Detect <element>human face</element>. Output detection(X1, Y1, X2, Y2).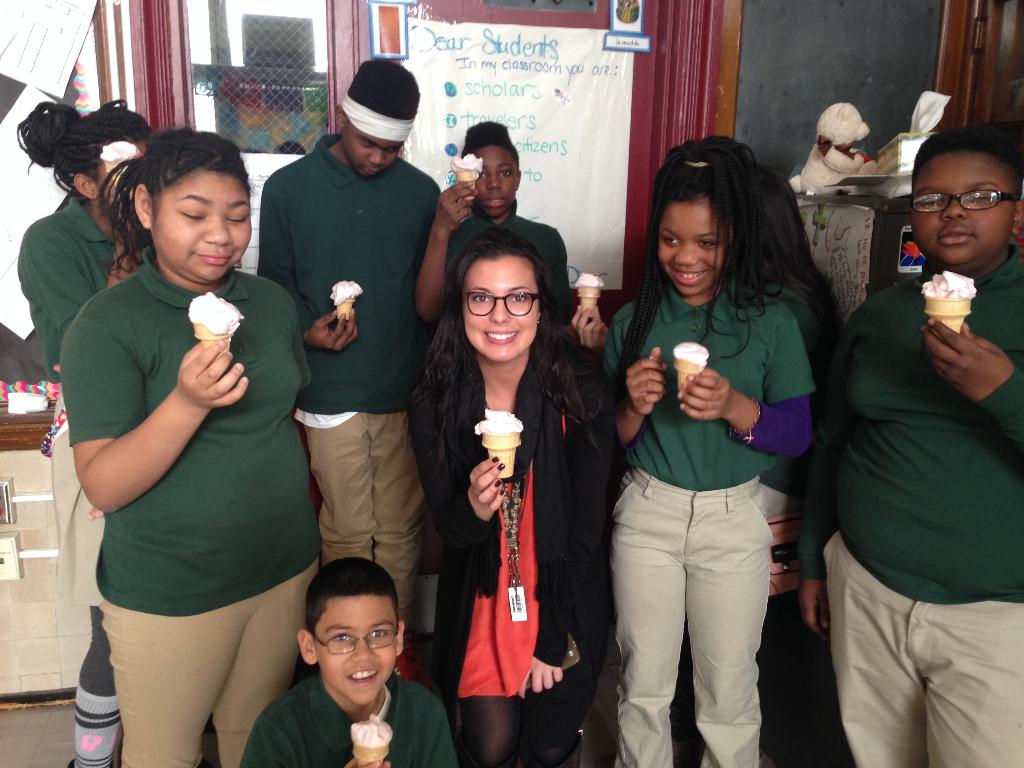
detection(477, 148, 518, 216).
